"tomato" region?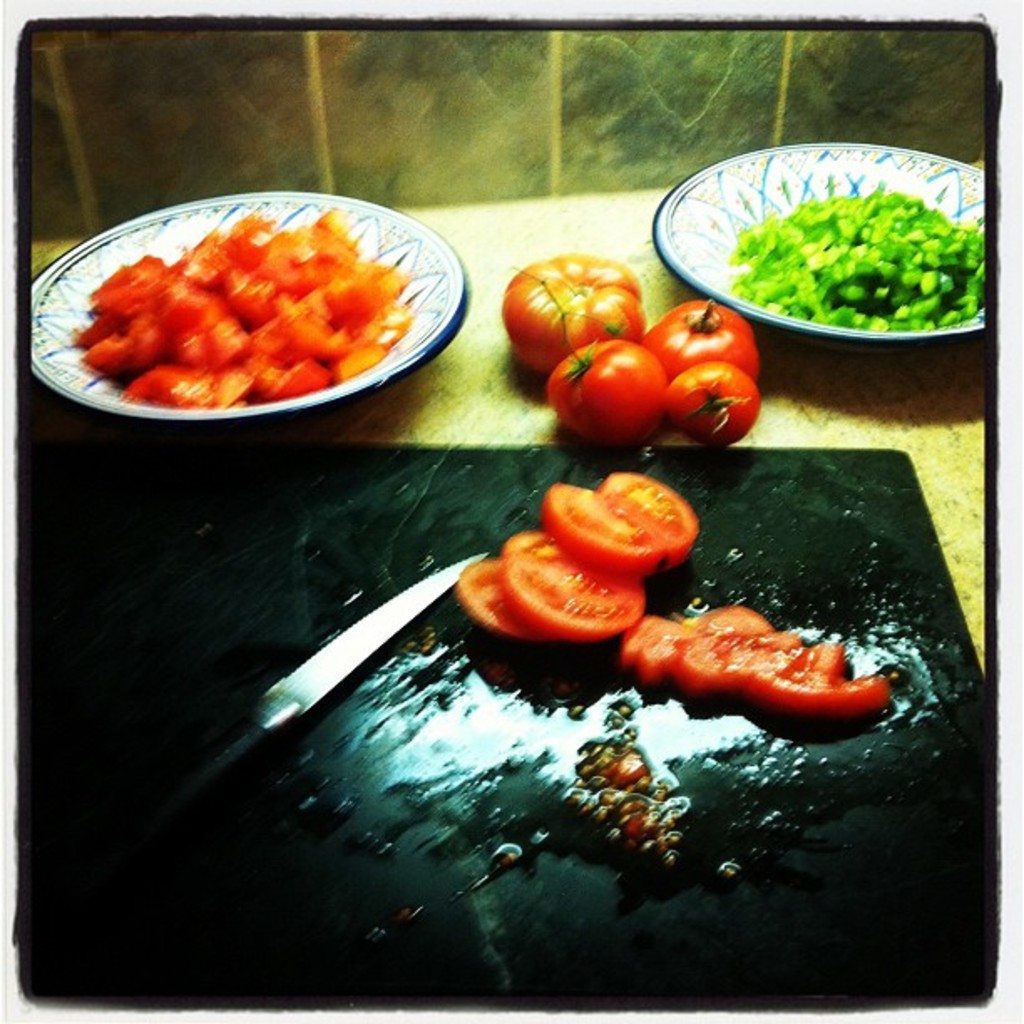
{"left": 499, "top": 248, "right": 646, "bottom": 358}
